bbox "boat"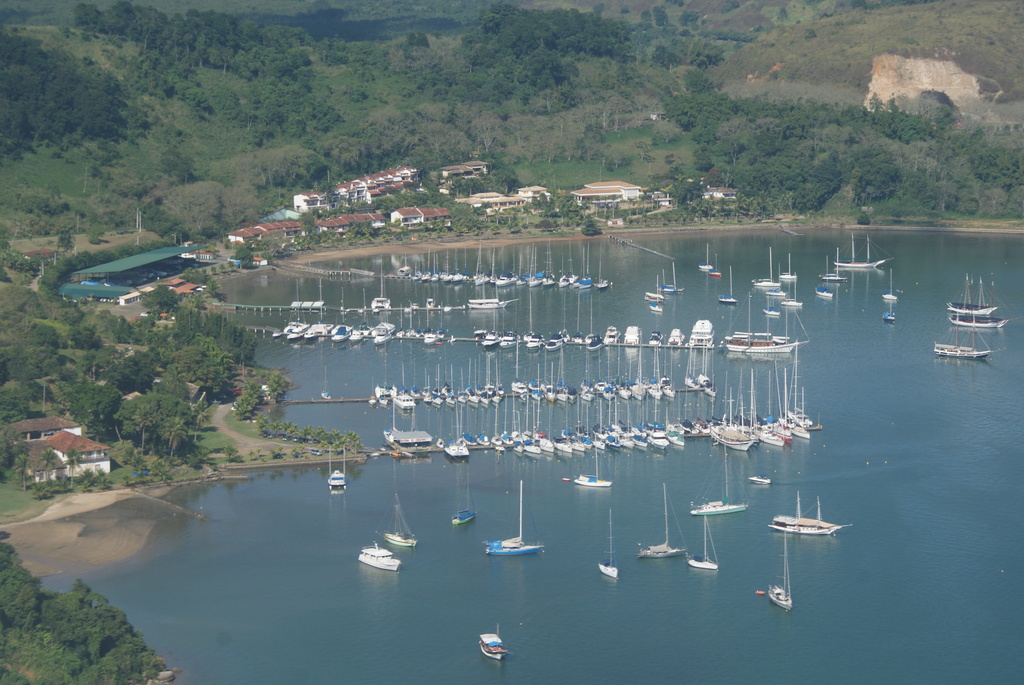
crop(760, 531, 794, 611)
